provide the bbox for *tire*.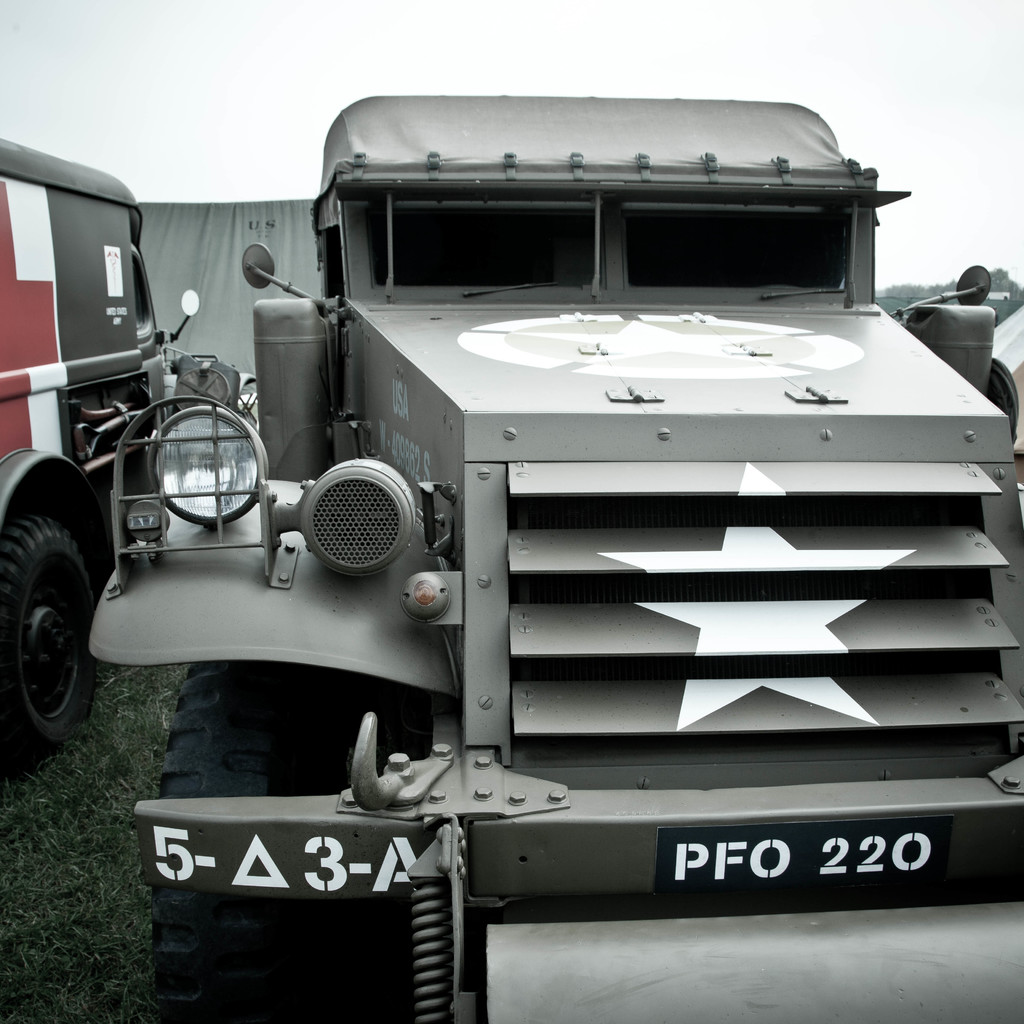
rect(0, 510, 92, 742).
